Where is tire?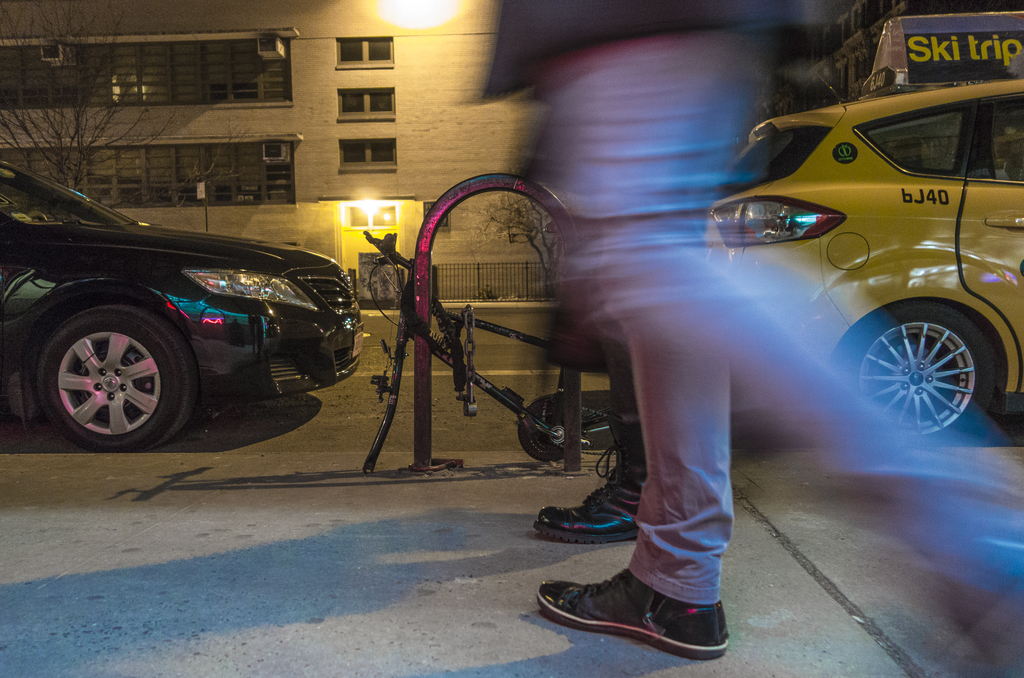
37,302,201,458.
